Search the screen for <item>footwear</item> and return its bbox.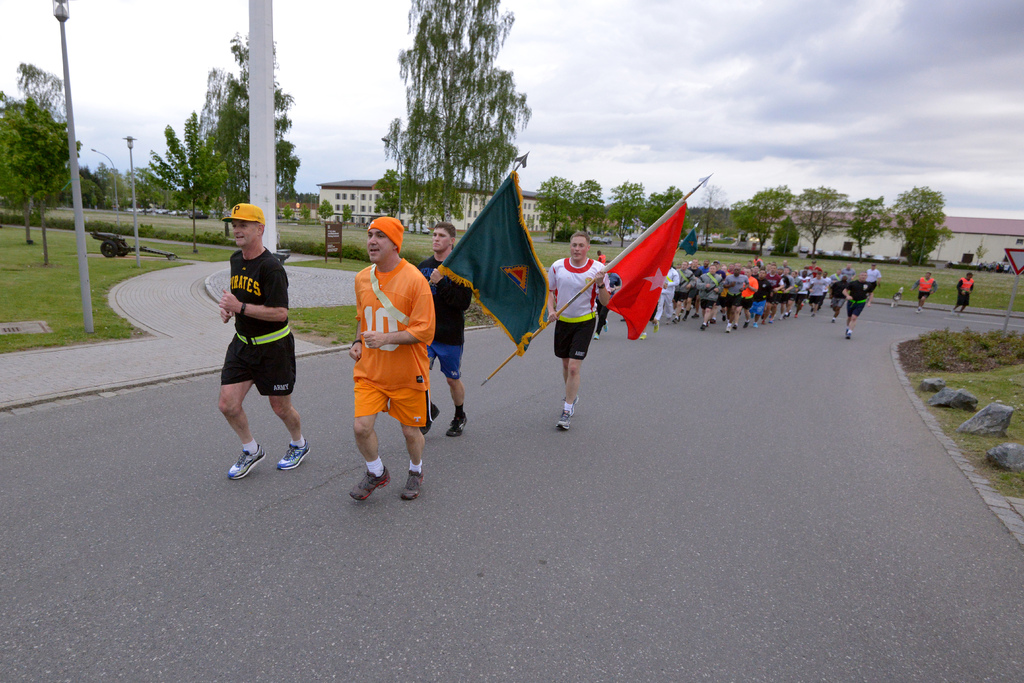
Found: [786,308,792,320].
